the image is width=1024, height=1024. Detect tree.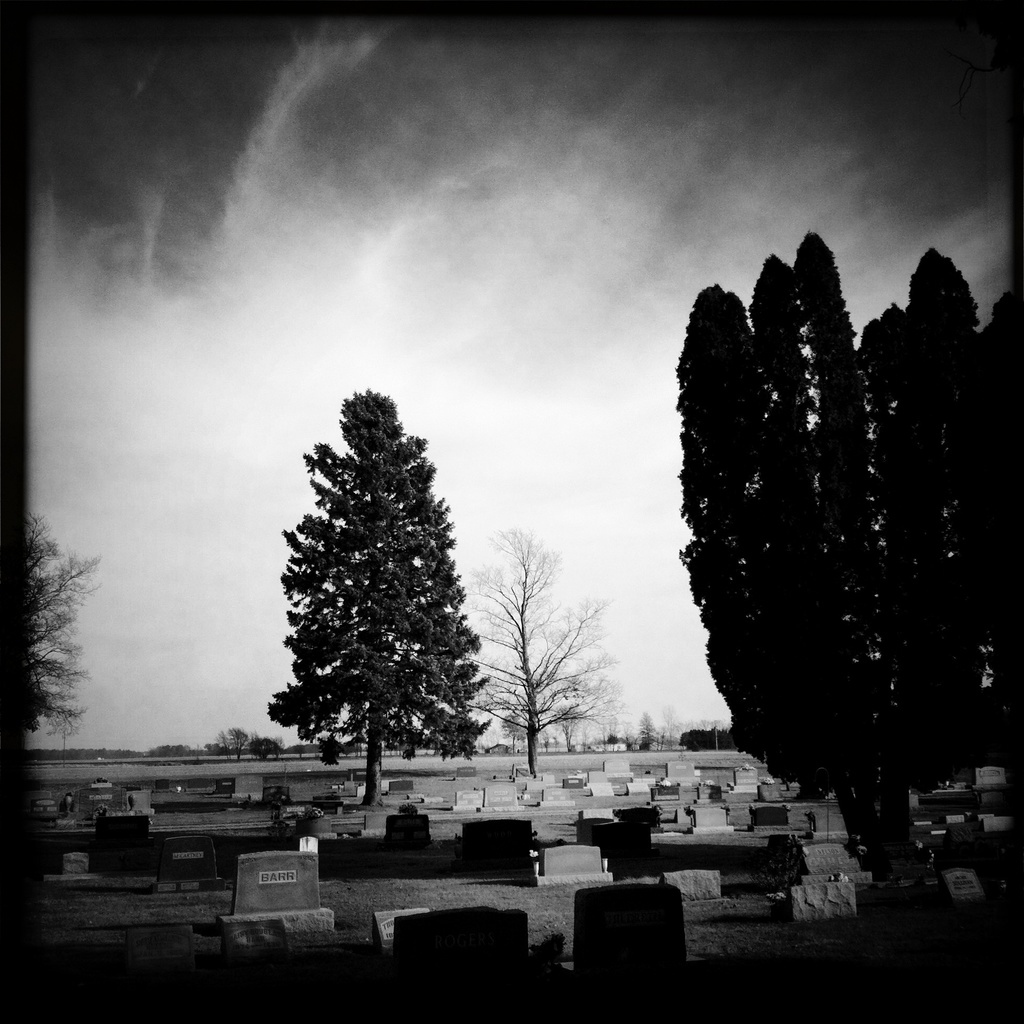
Detection: [left=884, top=245, right=991, bottom=776].
